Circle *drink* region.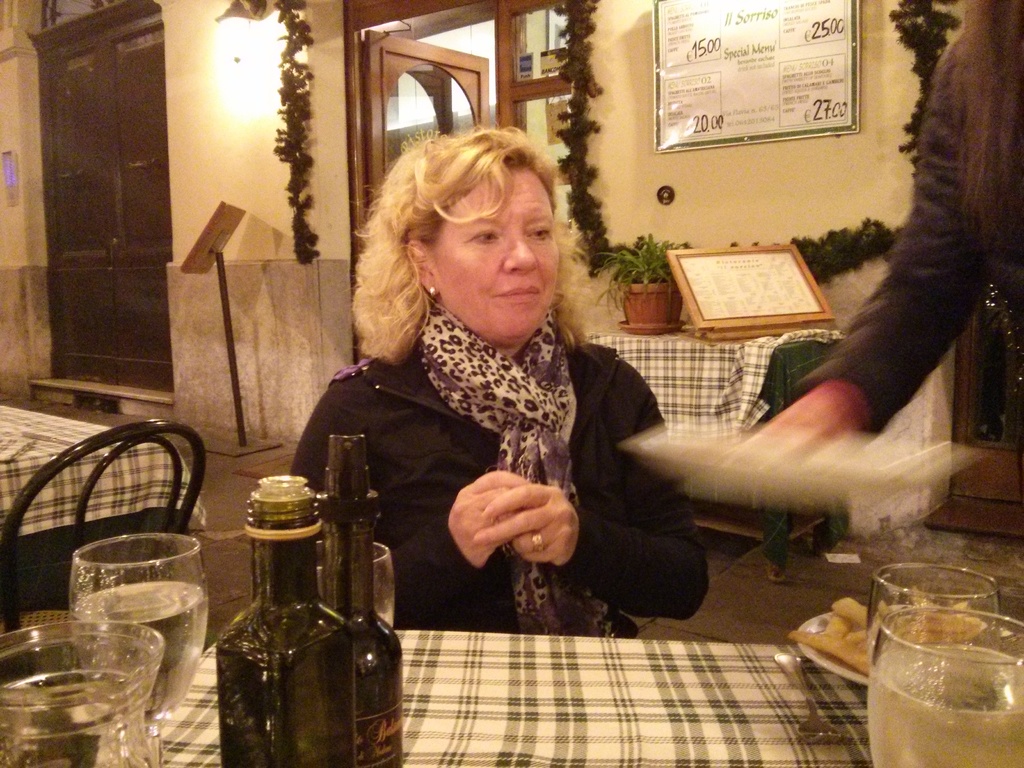
Region: <bbox>216, 465, 346, 767</bbox>.
